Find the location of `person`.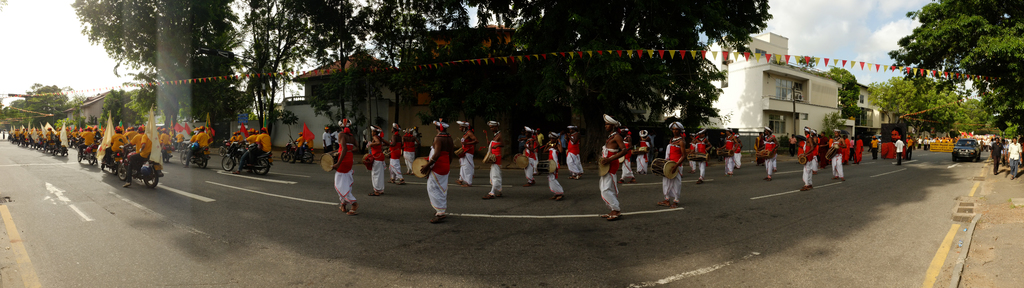
Location: region(759, 129, 776, 178).
